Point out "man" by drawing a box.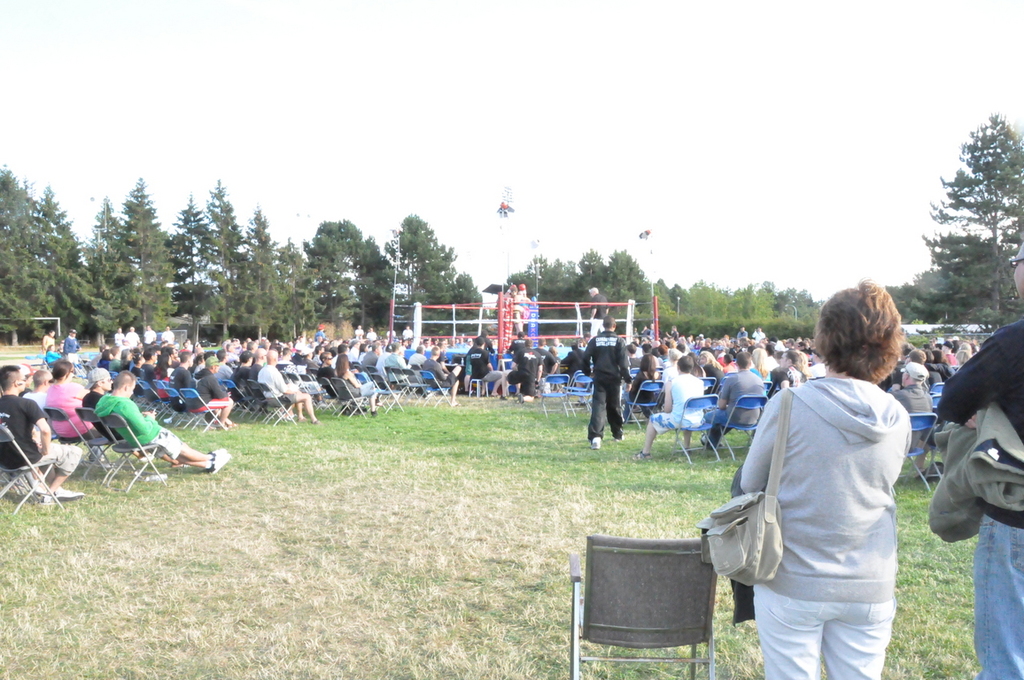
[0,361,88,500].
